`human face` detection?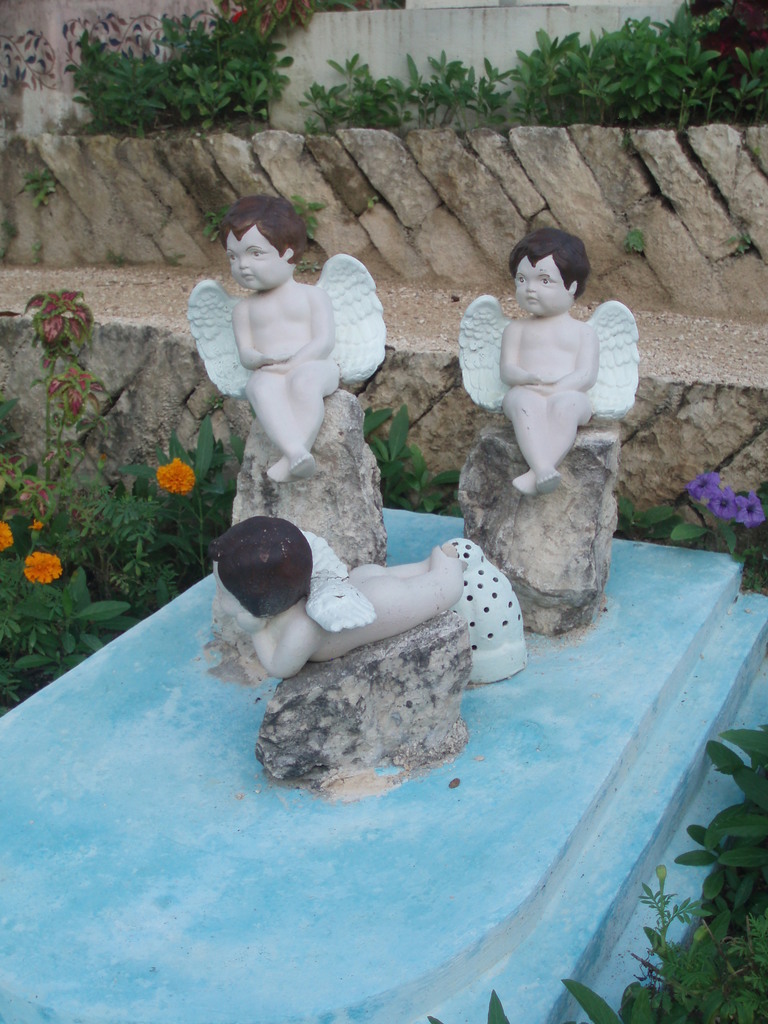
227 231 283 287
